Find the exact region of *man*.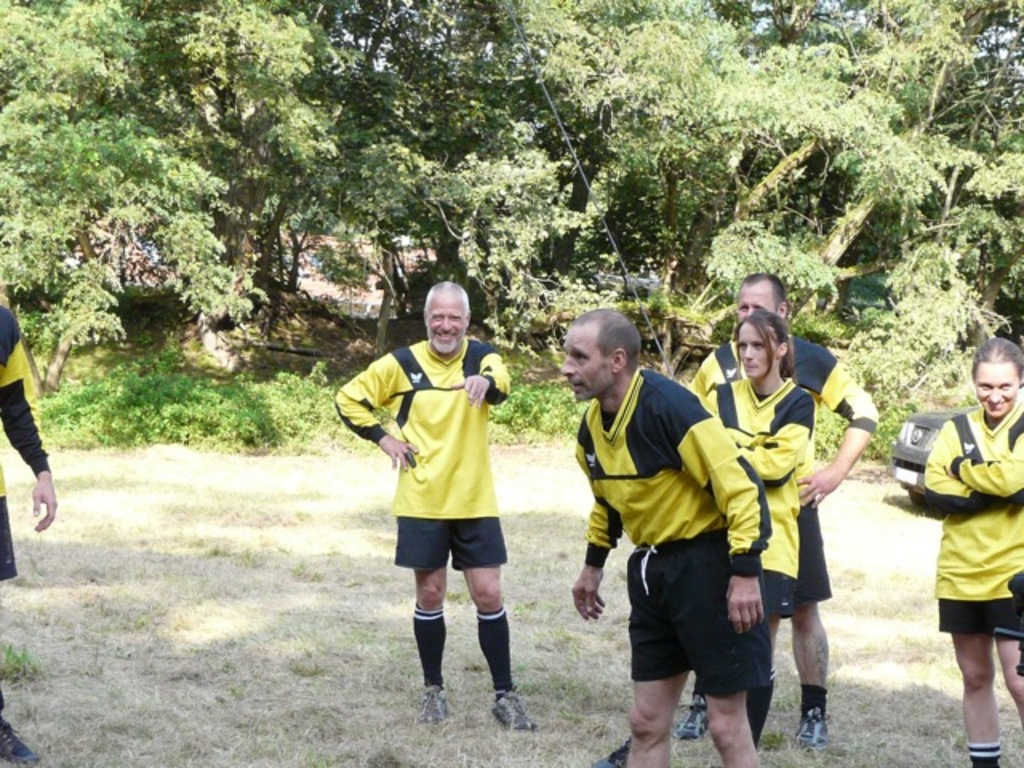
Exact region: box(349, 301, 533, 731).
